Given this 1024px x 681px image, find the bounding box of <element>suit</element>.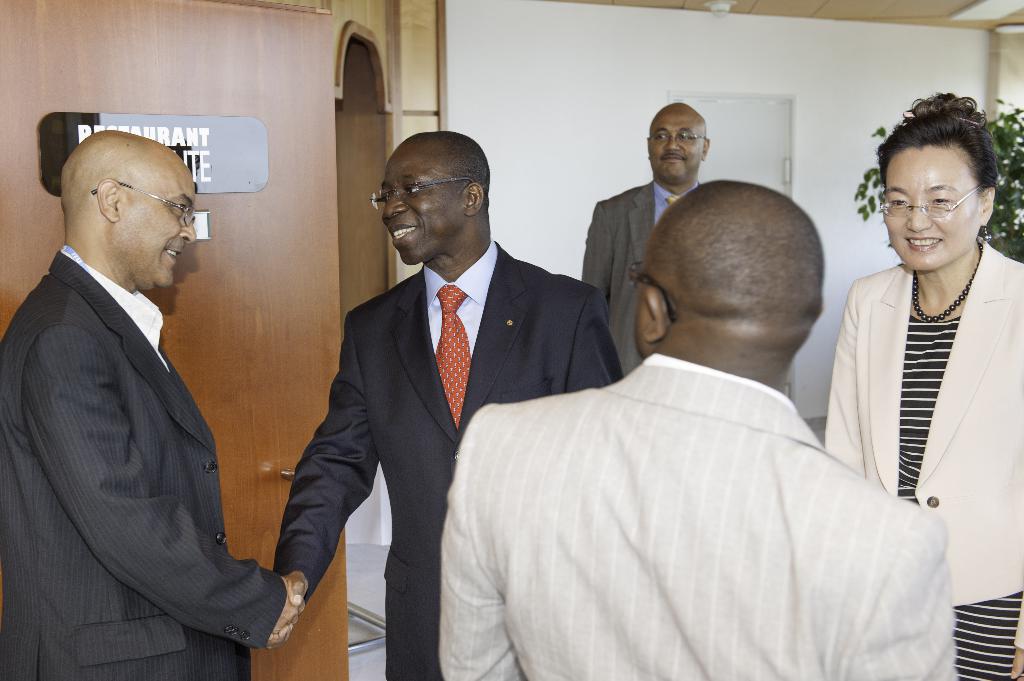
box=[274, 237, 623, 680].
